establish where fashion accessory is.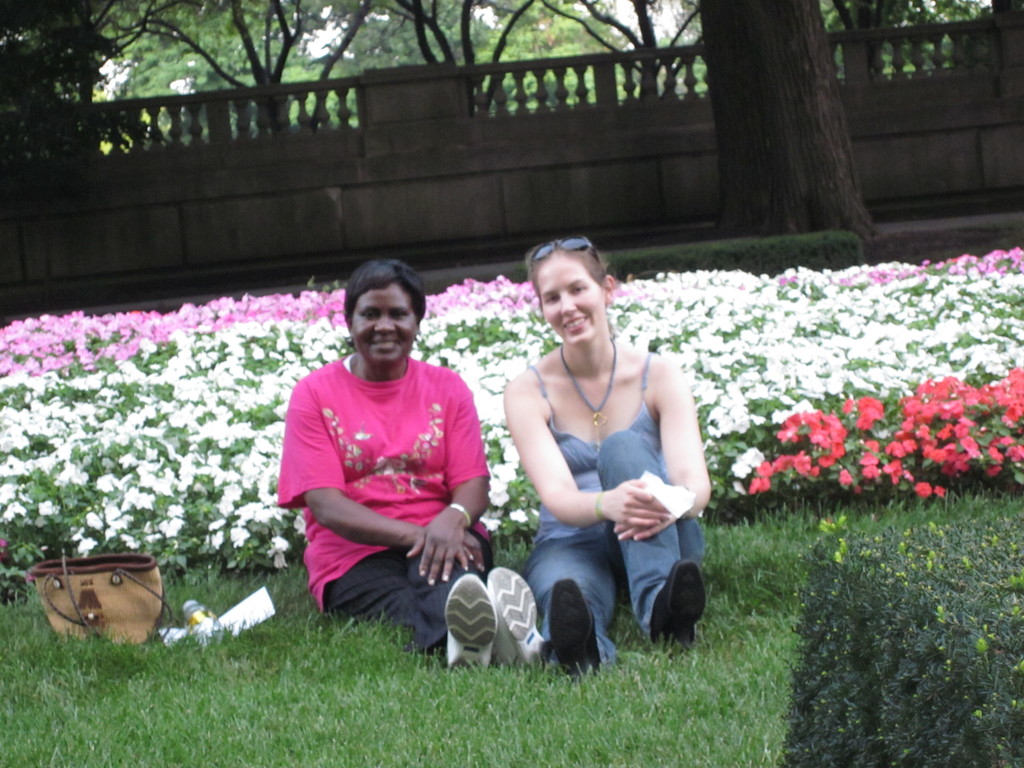
Established at Rect(449, 570, 499, 671).
